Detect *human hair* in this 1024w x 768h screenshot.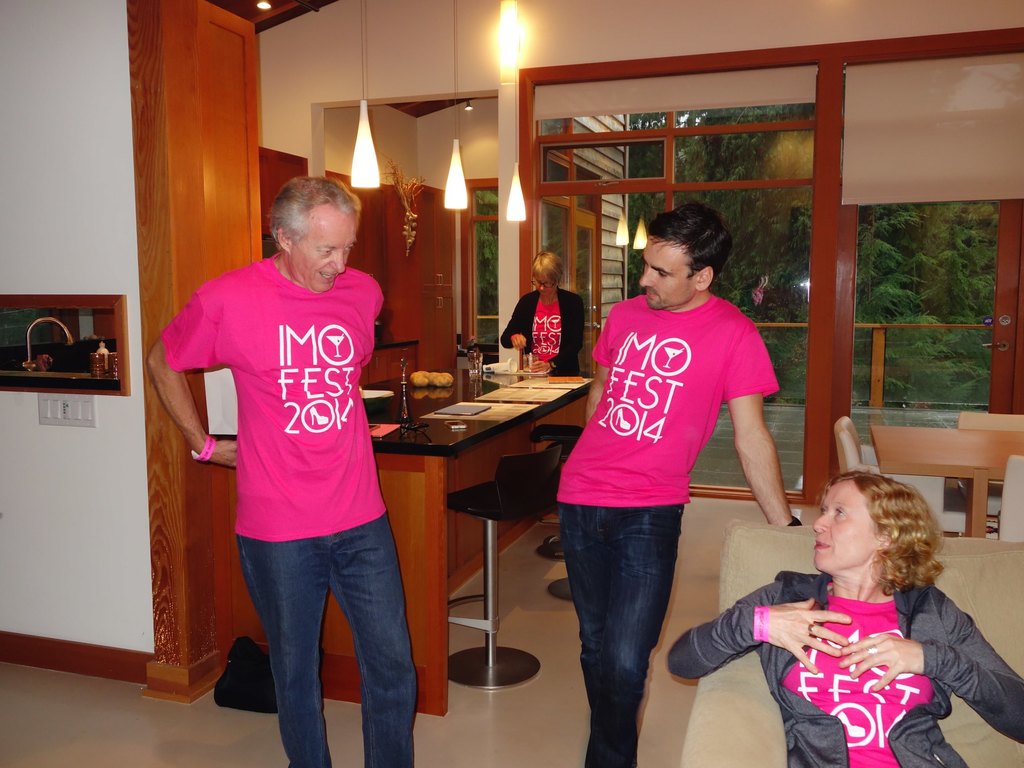
Detection: box(644, 202, 732, 294).
